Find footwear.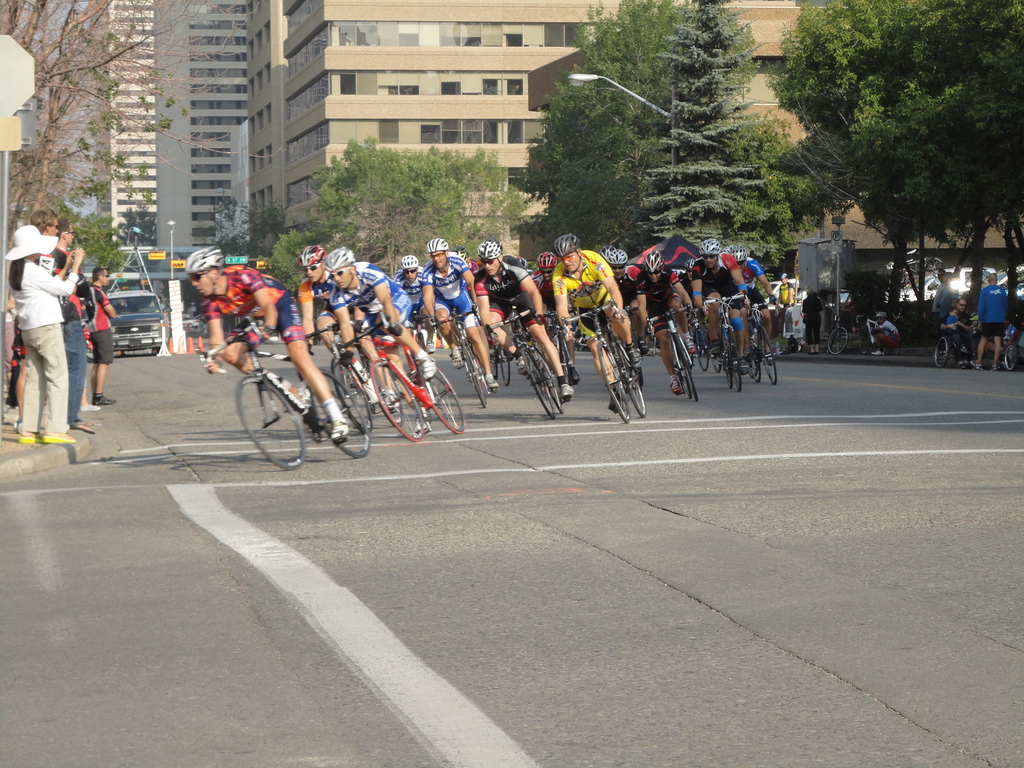
bbox=(347, 364, 367, 389).
